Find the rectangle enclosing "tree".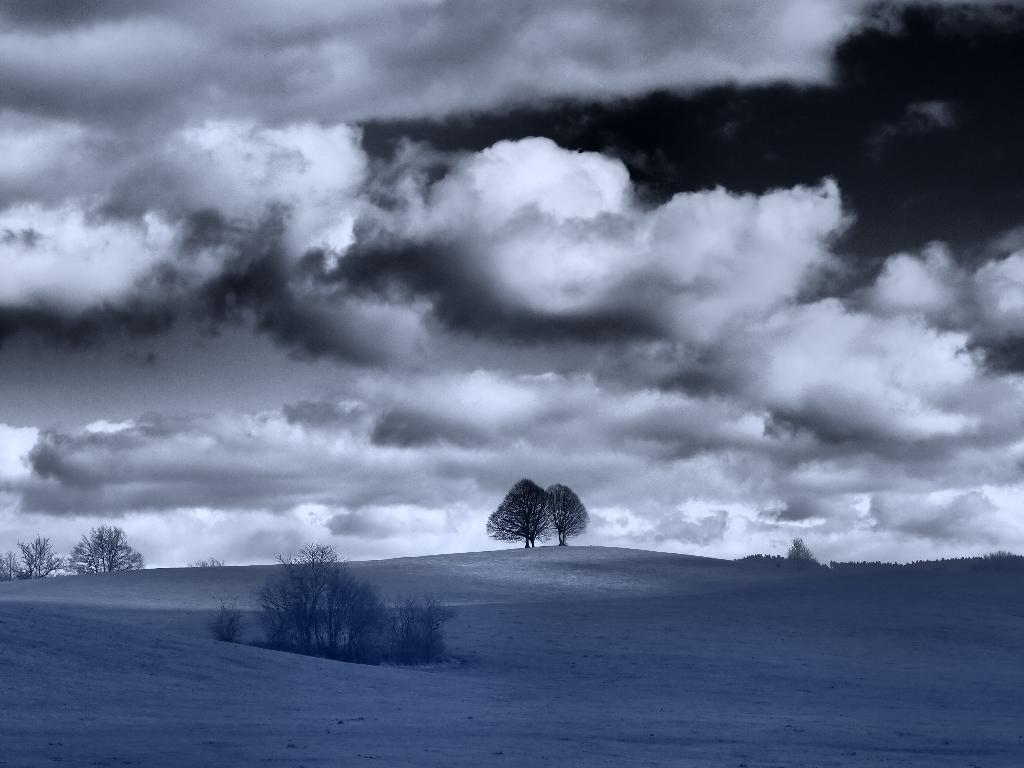
68 521 144 577.
